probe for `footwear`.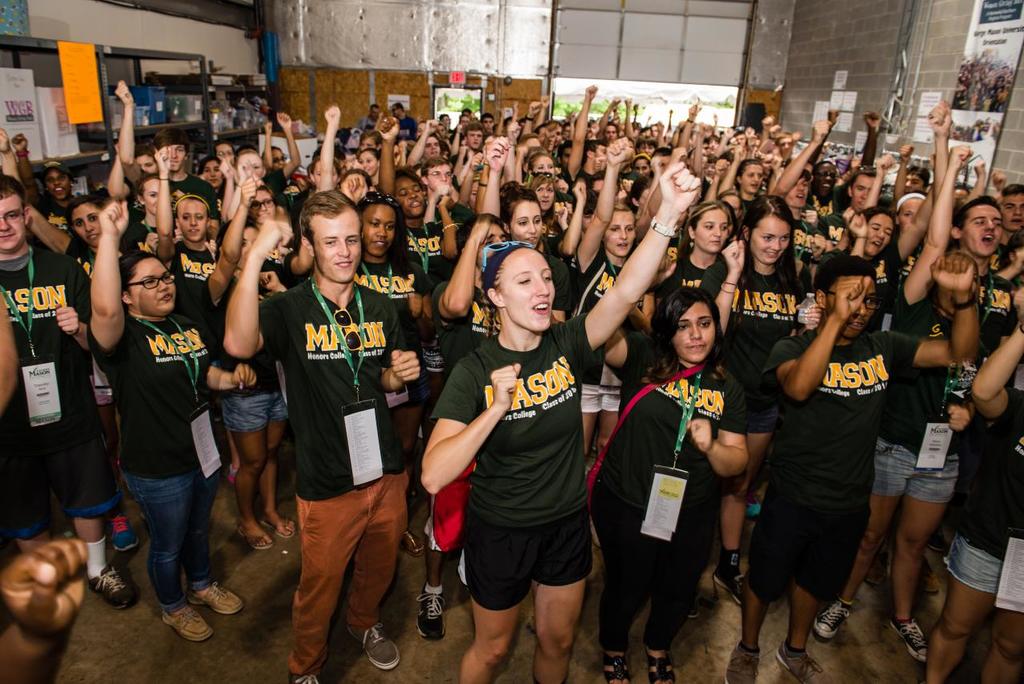
Probe result: crop(163, 604, 214, 642).
